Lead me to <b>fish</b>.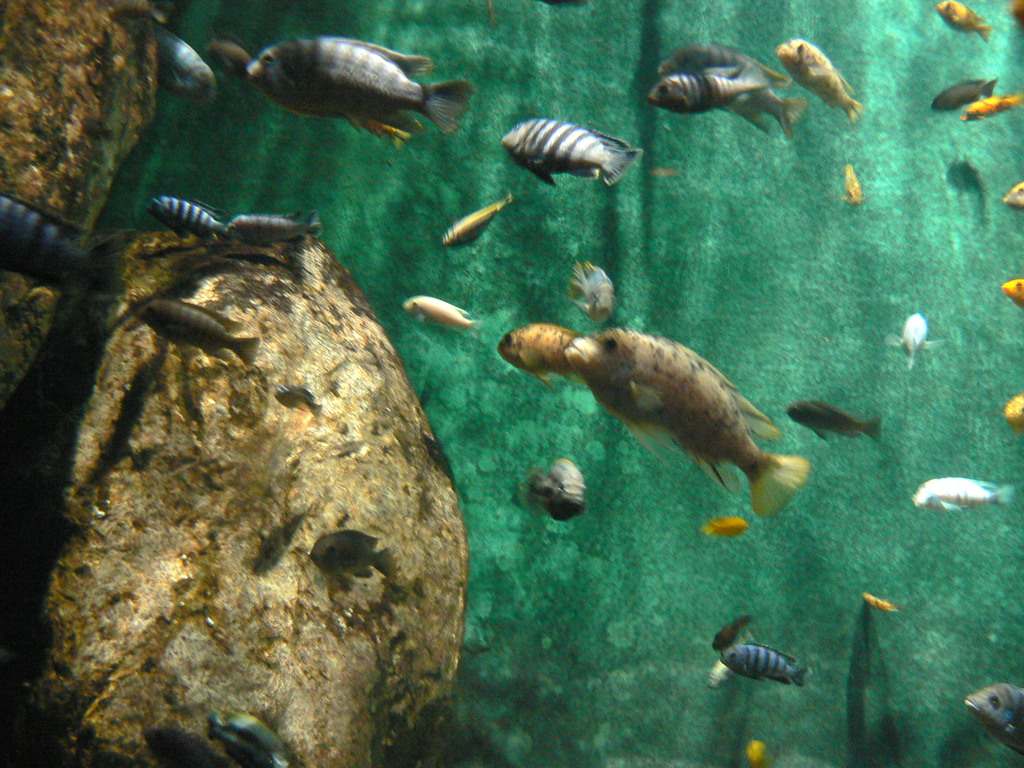
Lead to left=499, top=317, right=576, bottom=386.
